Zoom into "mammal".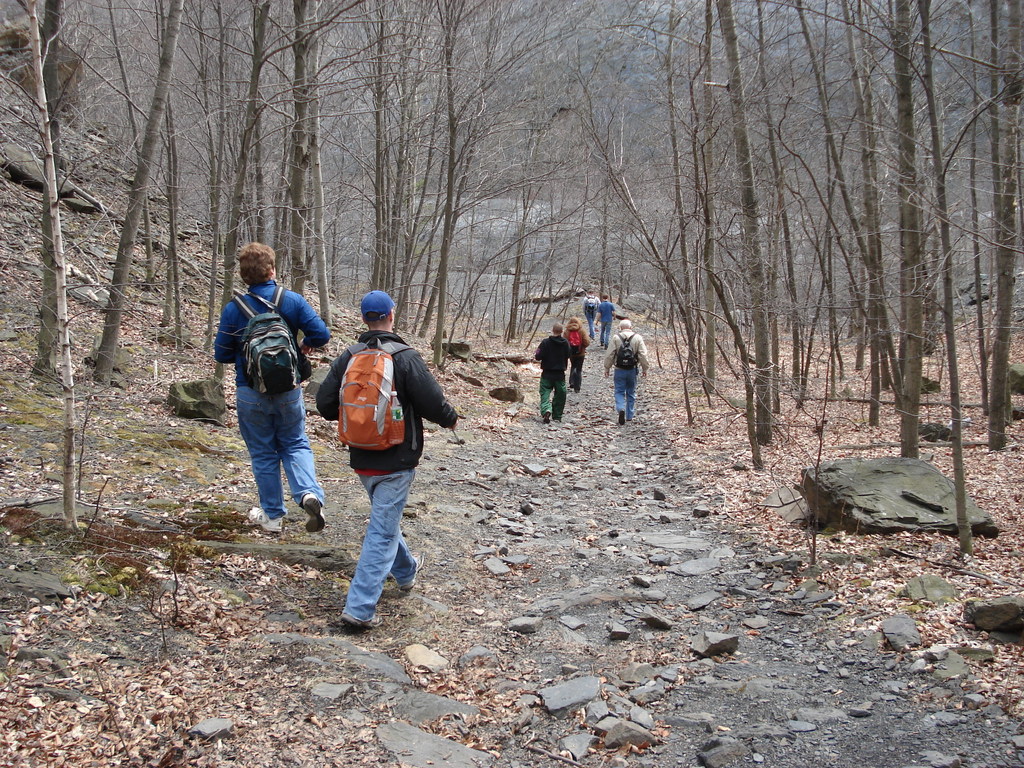
Zoom target: (left=580, top=289, right=602, bottom=339).
